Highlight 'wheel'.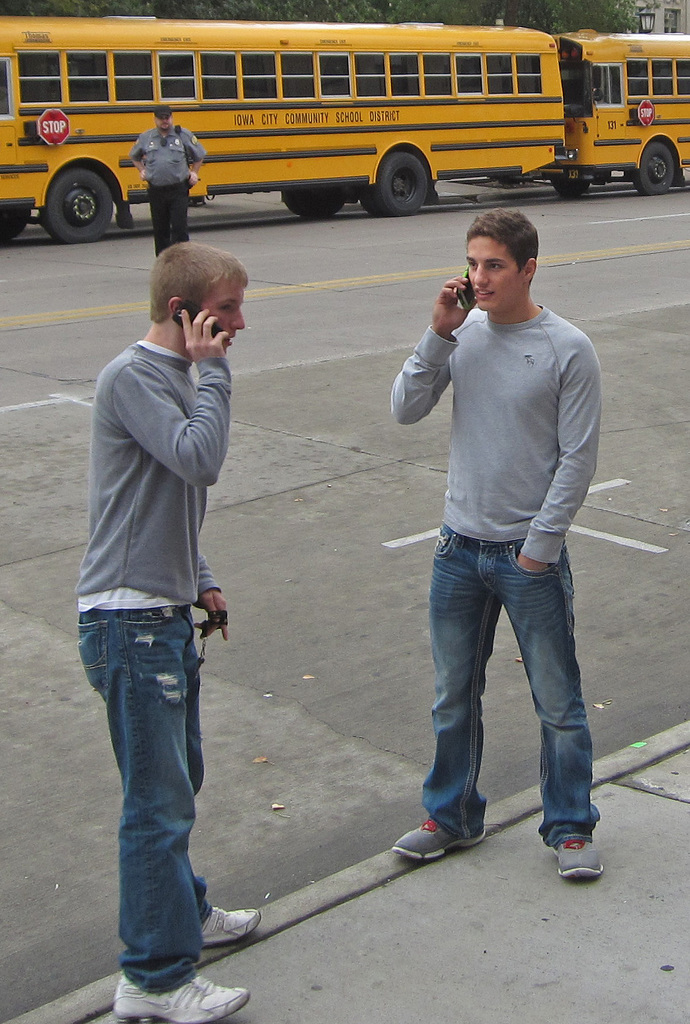
Highlighted region: {"x1": 376, "y1": 153, "x2": 427, "y2": 214}.
